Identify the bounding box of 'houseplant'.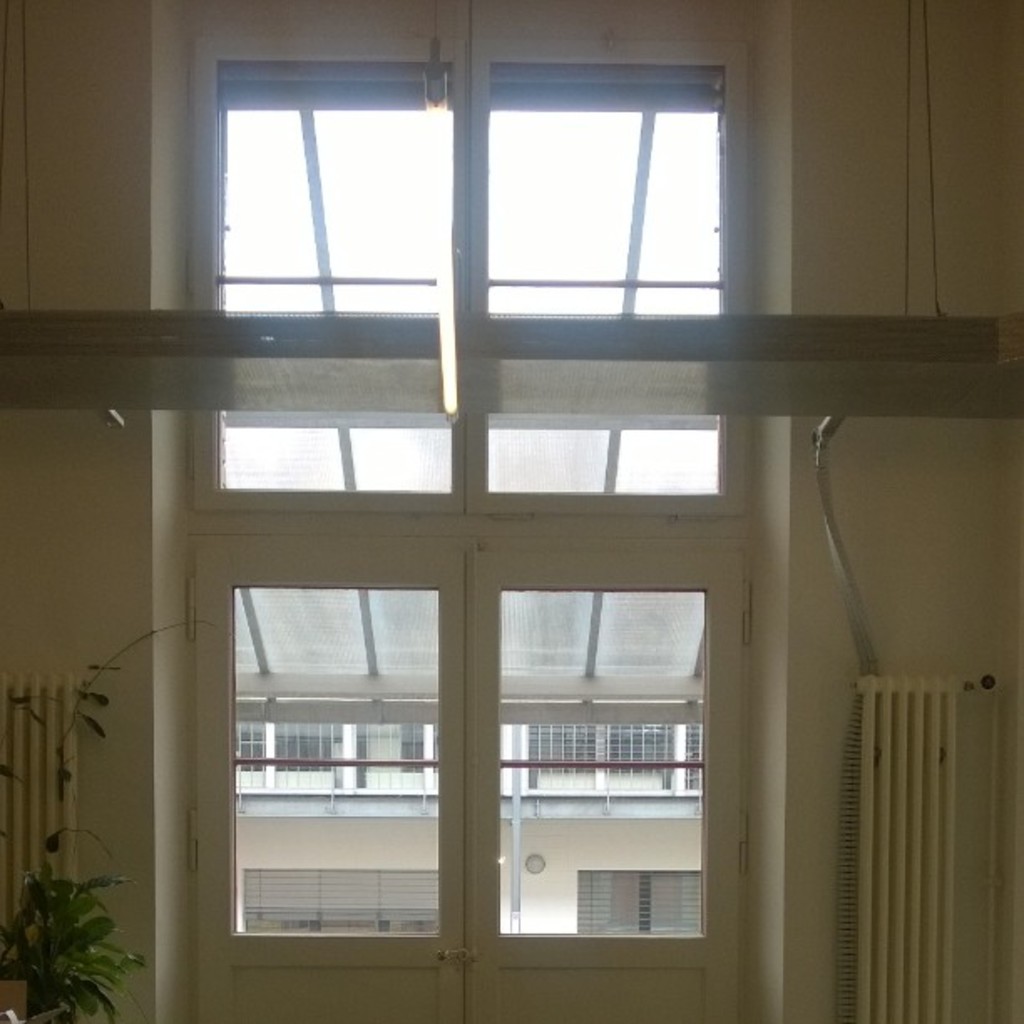
0,624,221,1022.
